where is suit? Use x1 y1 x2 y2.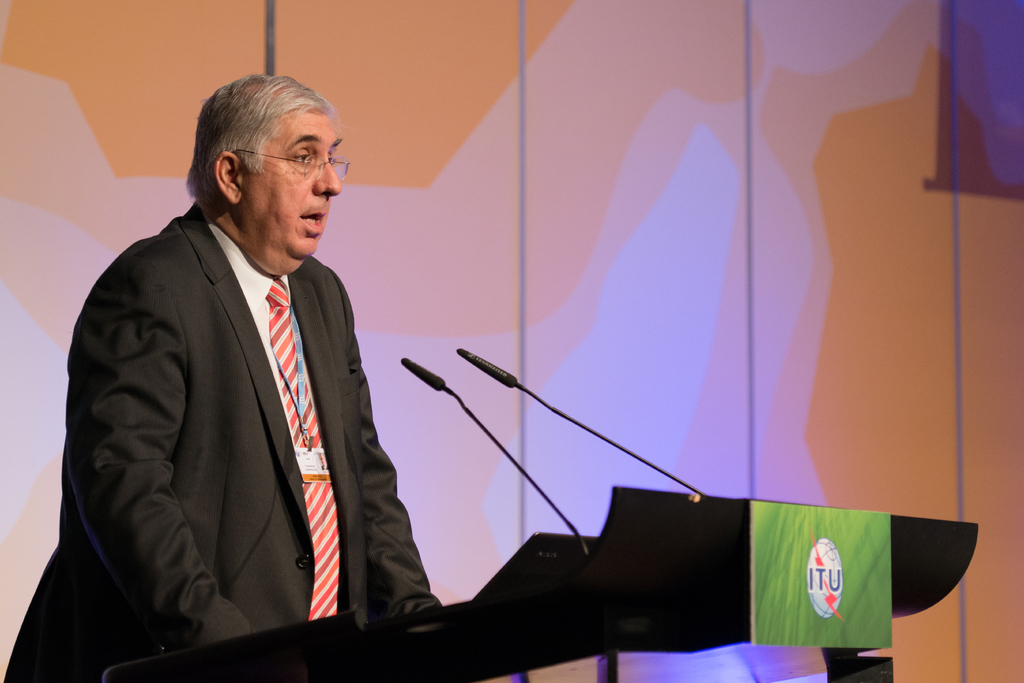
51 88 411 673.
